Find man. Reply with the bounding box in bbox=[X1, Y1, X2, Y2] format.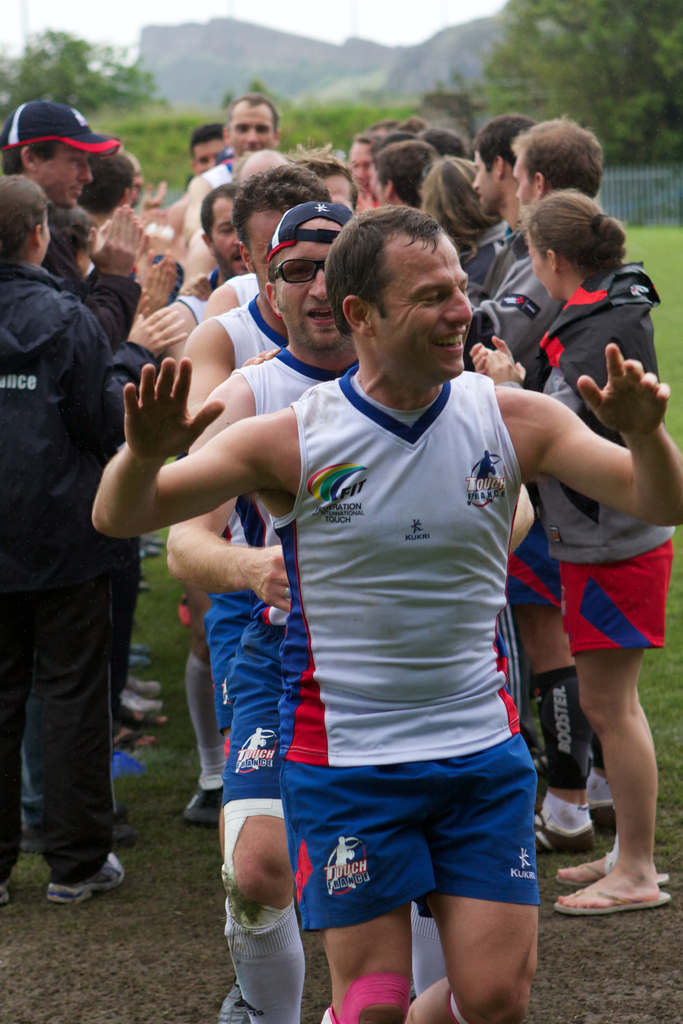
bbox=[186, 127, 224, 172].
